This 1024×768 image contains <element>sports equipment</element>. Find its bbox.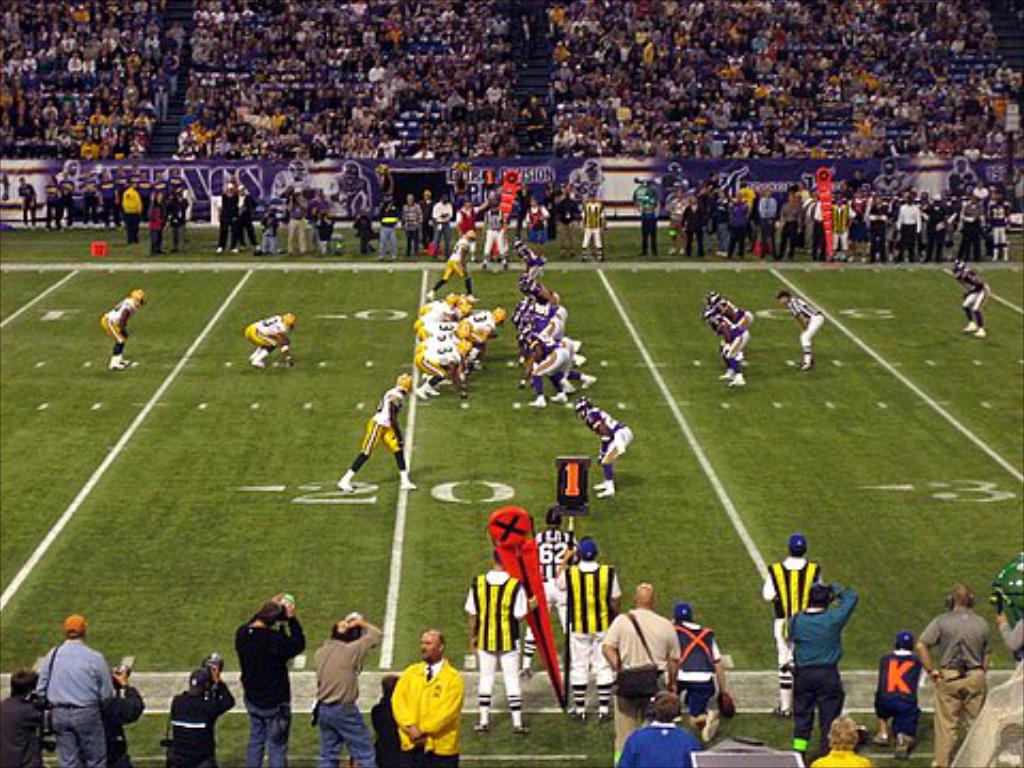
region(951, 256, 969, 279).
